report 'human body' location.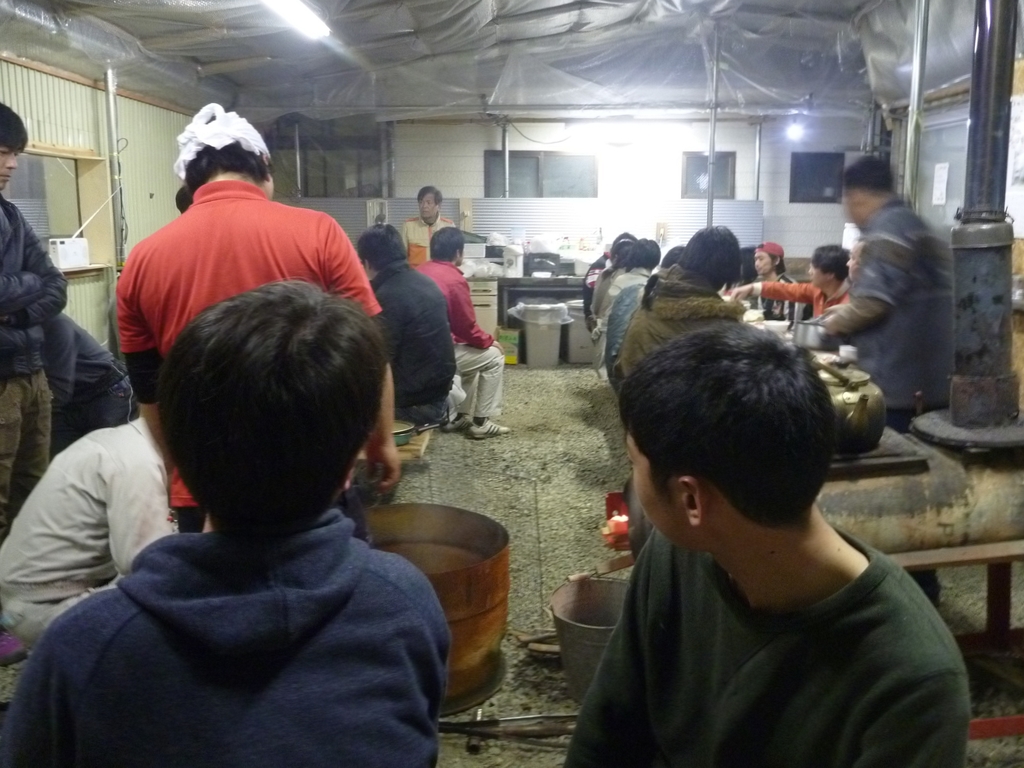
Report: detection(560, 526, 972, 767).
